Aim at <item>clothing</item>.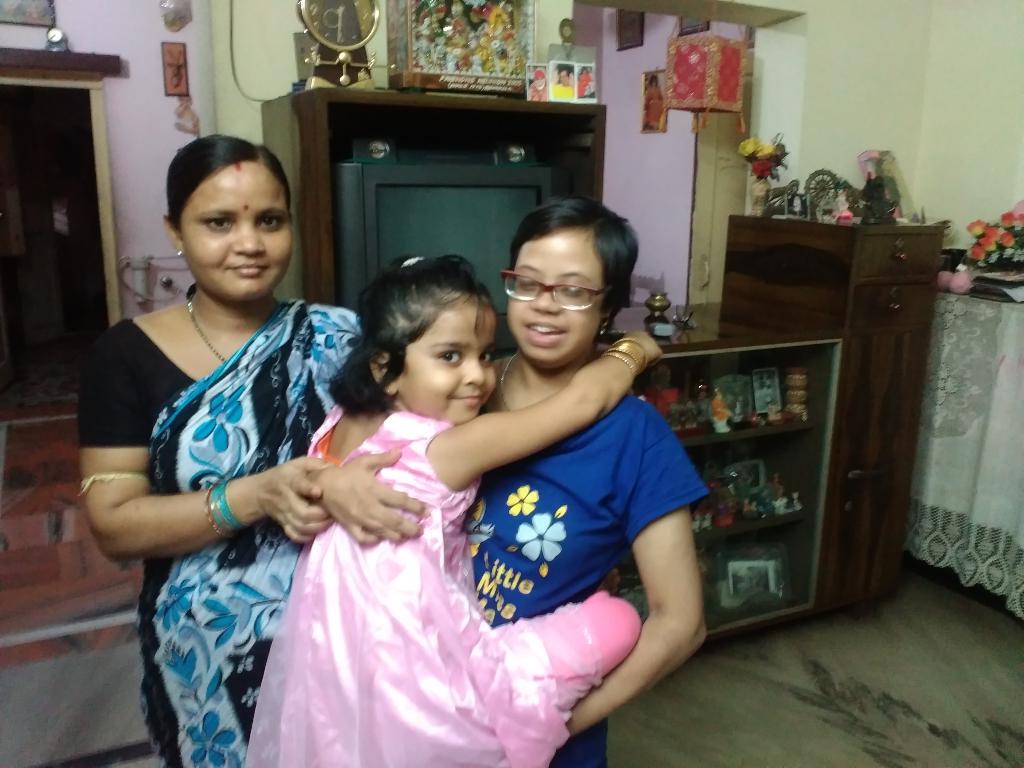
Aimed at locate(94, 265, 363, 720).
